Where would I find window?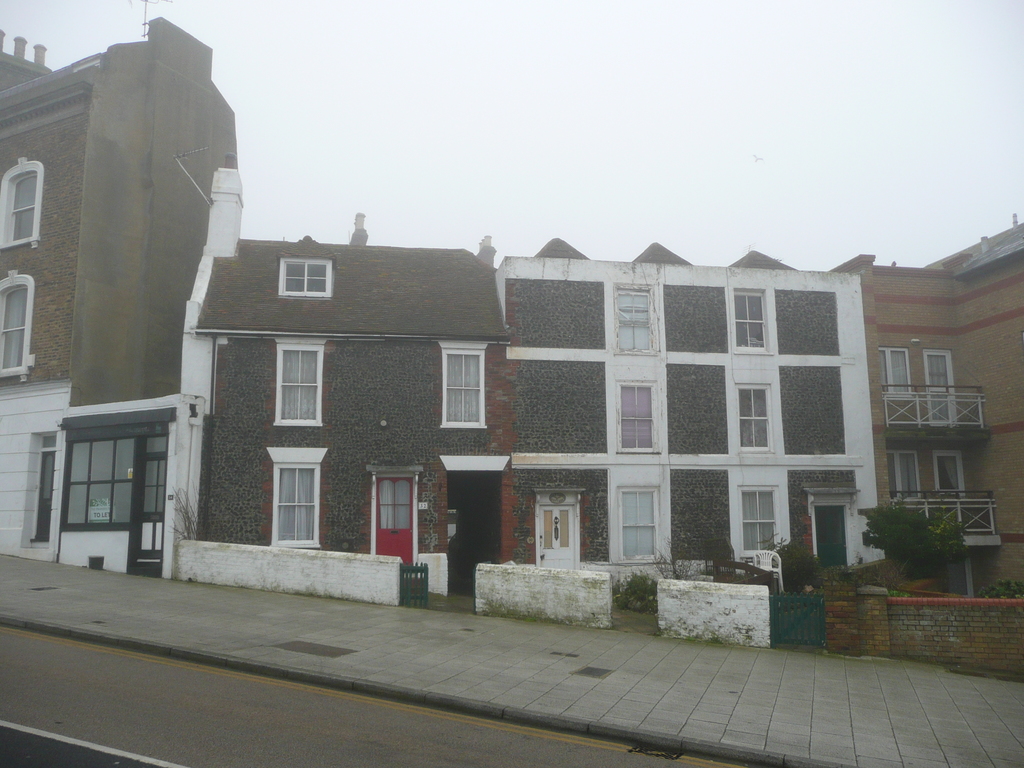
At [x1=733, y1=484, x2=783, y2=545].
